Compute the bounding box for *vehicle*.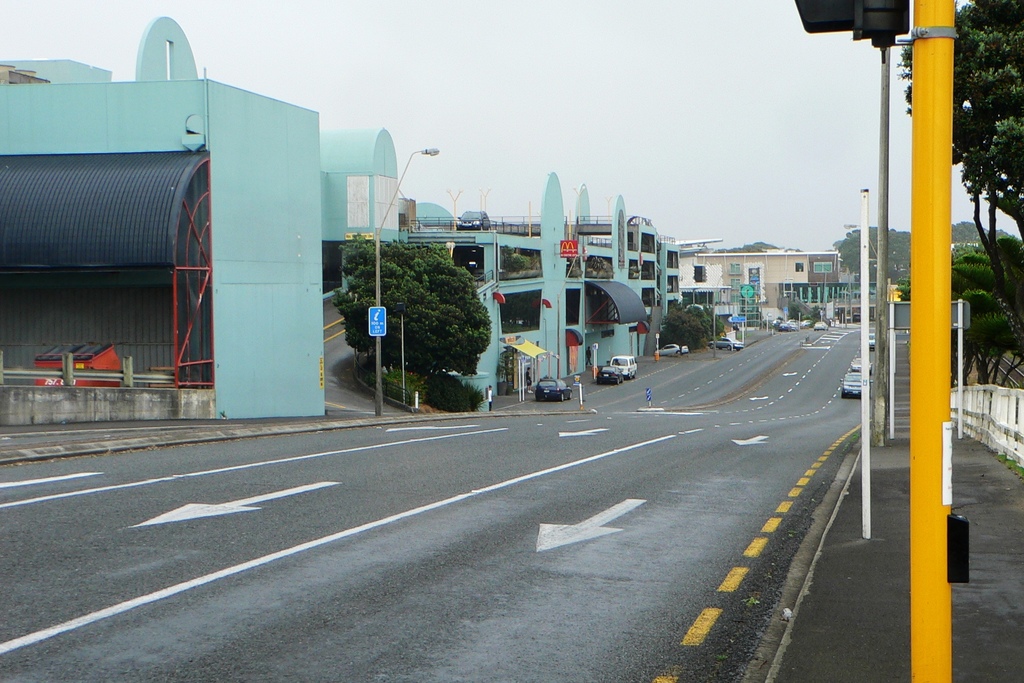
locate(653, 341, 686, 357).
